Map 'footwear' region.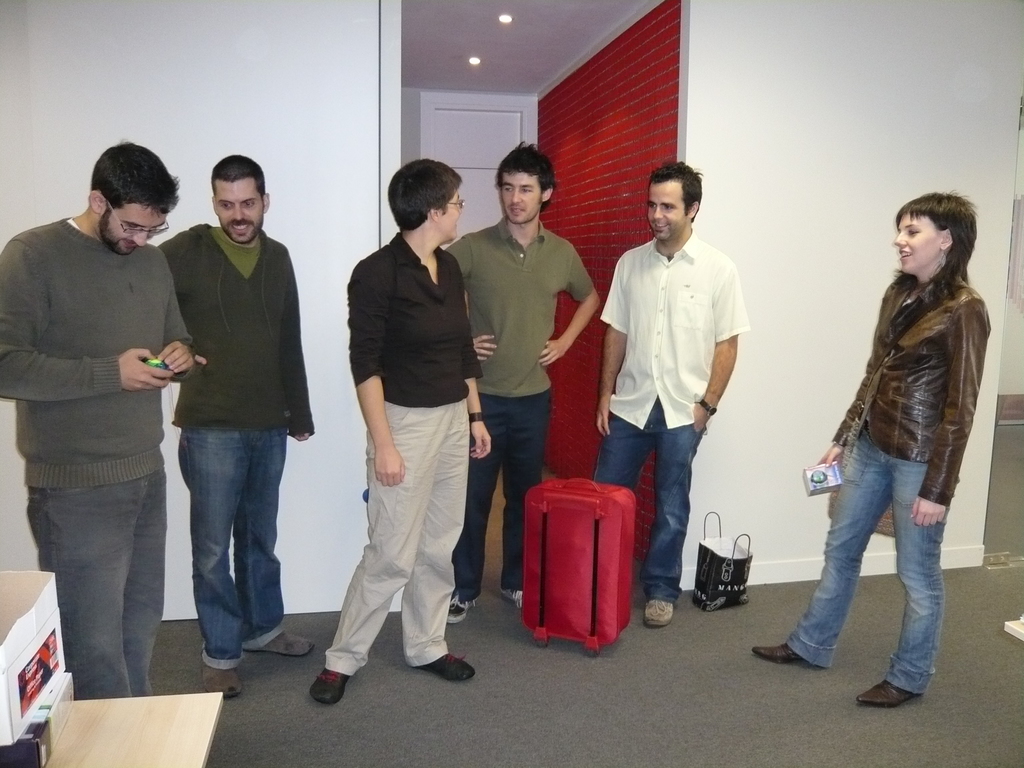
Mapped to <box>423,651,470,681</box>.
